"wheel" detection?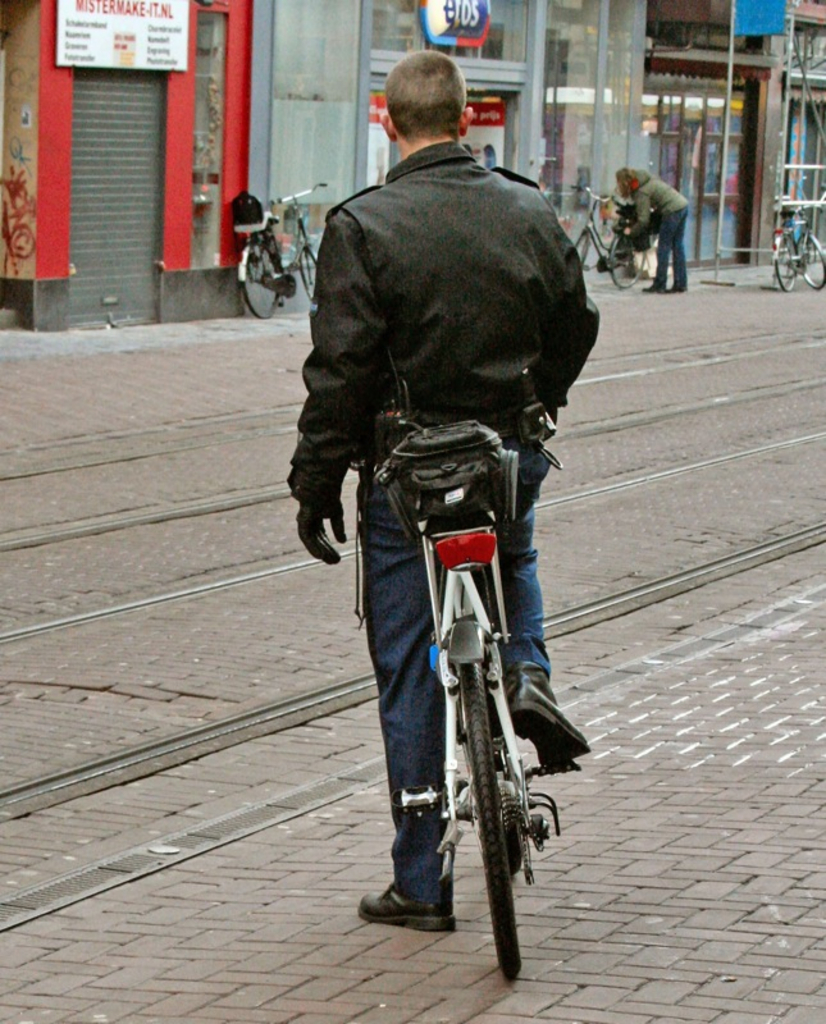
l=241, t=239, r=279, b=317
